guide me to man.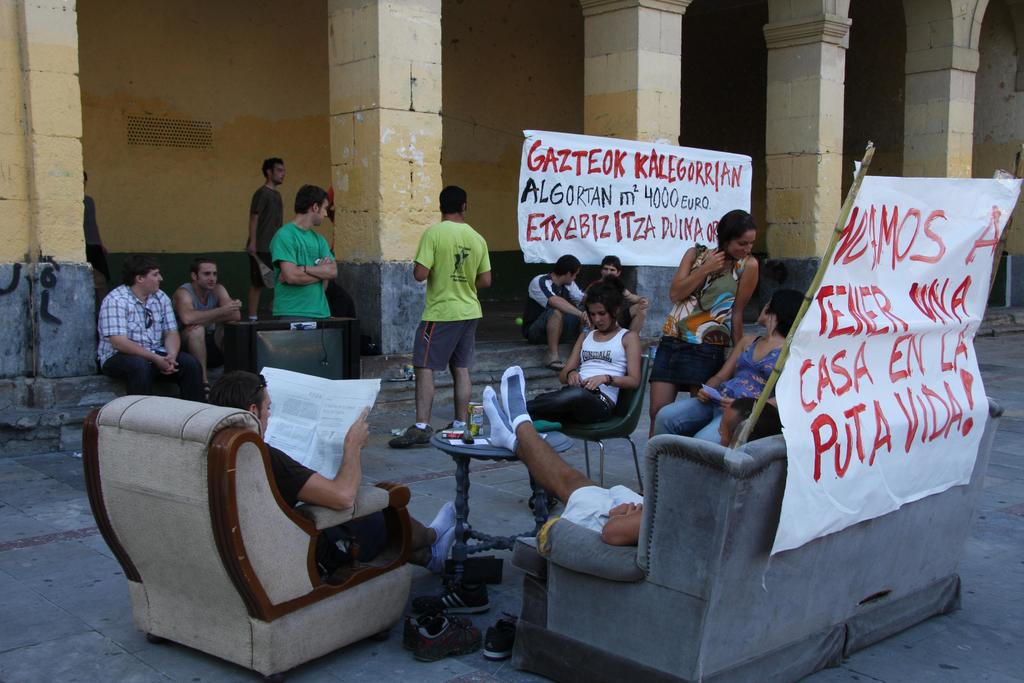
Guidance: x1=201 y1=370 x2=468 y2=577.
